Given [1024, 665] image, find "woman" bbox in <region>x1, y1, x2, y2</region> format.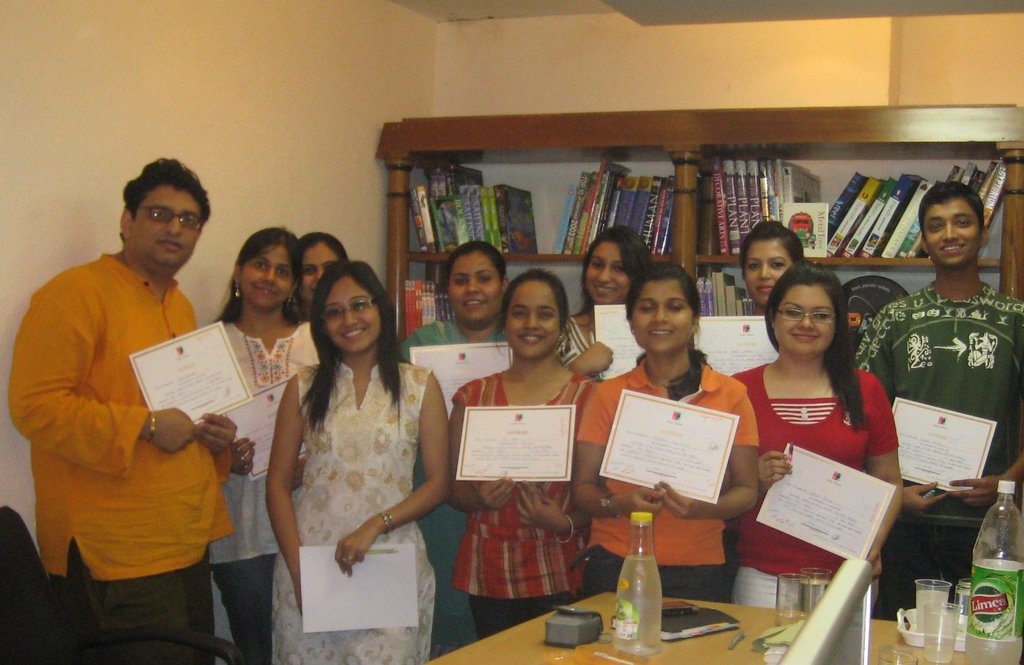
<region>292, 231, 356, 321</region>.
